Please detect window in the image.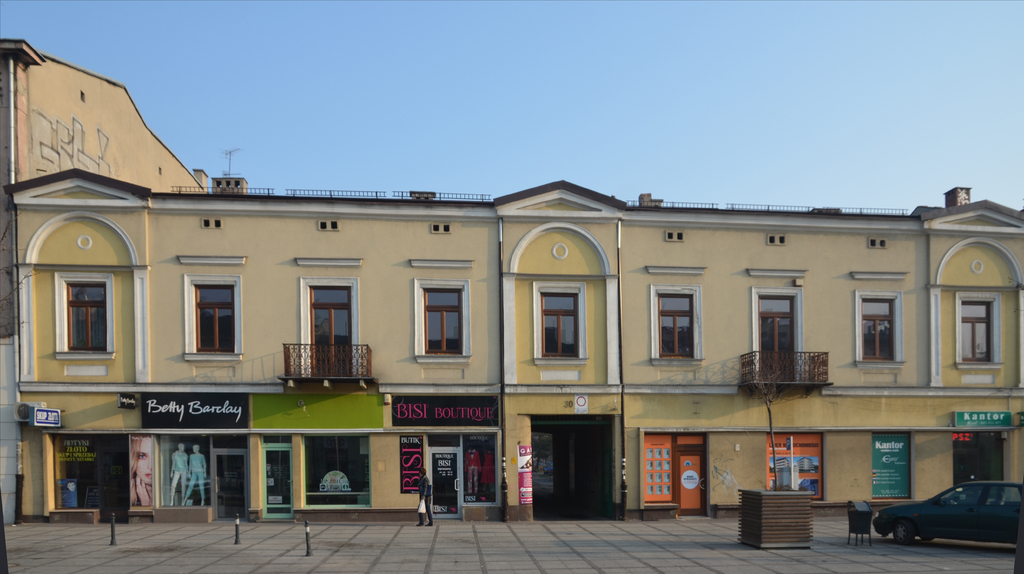
{"left": 532, "top": 281, "right": 593, "bottom": 361}.
